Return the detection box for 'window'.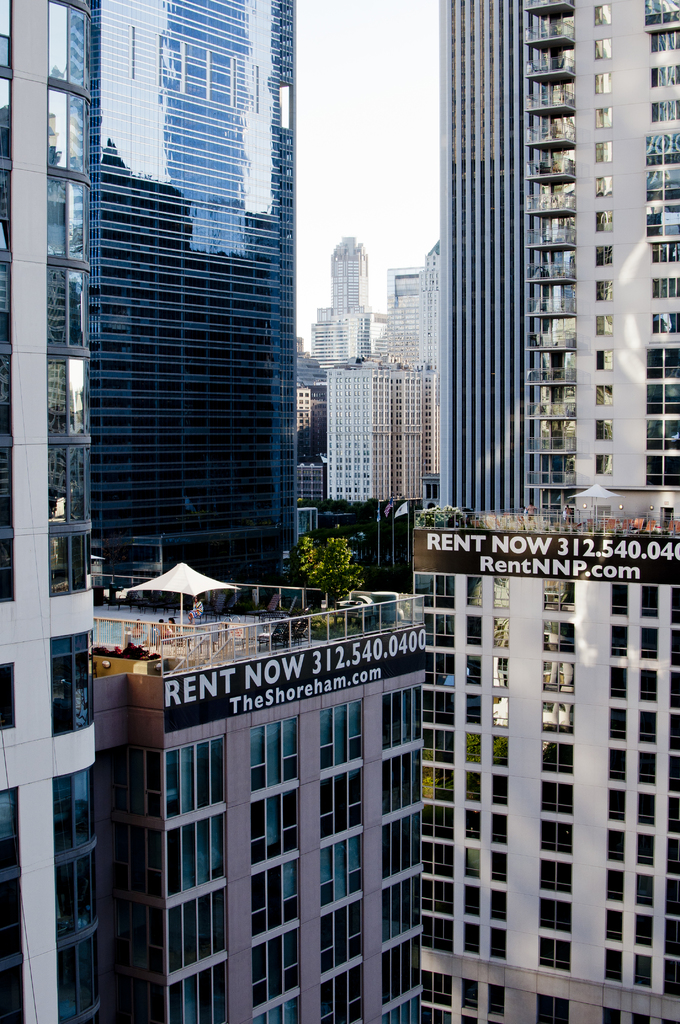
bbox=[595, 74, 608, 90].
